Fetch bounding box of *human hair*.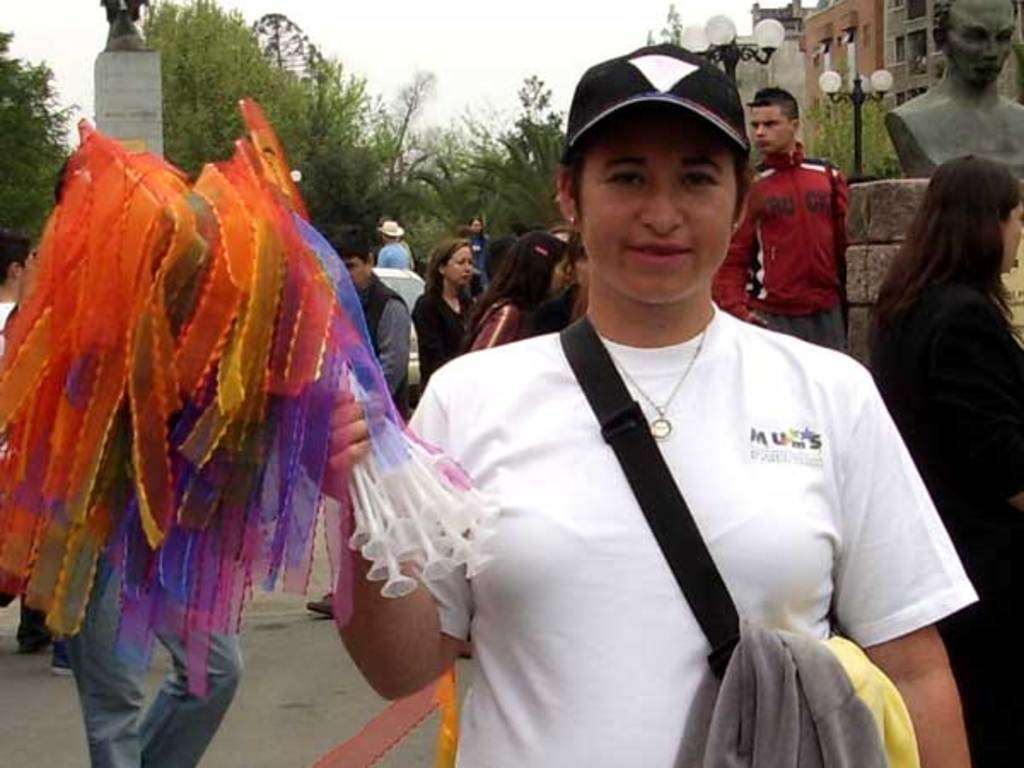
Bbox: [x1=324, y1=236, x2=379, y2=261].
